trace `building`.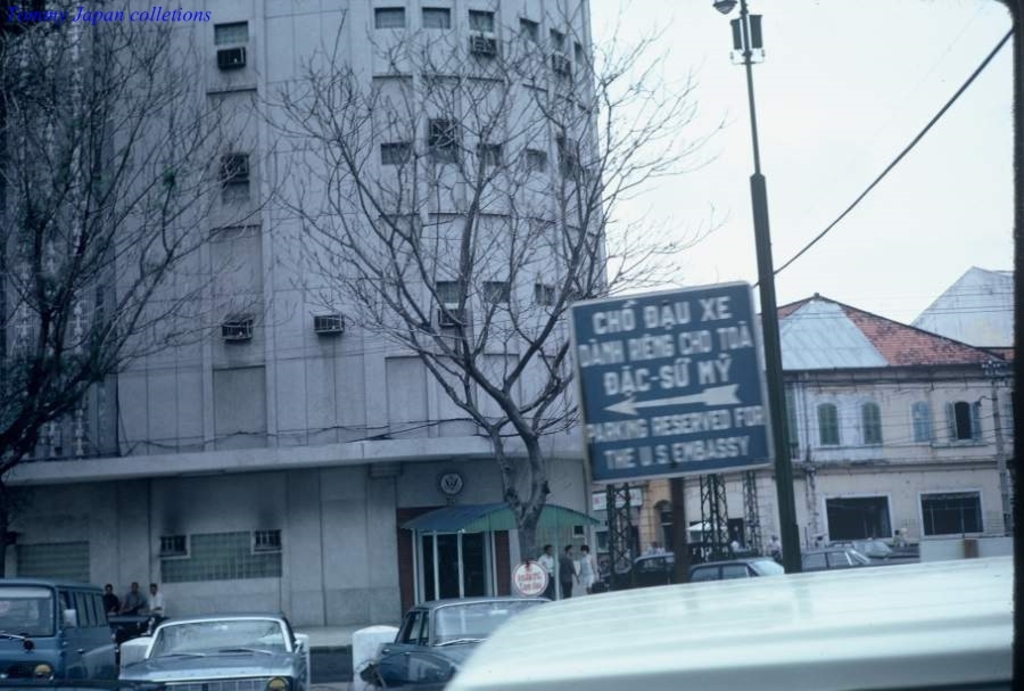
Traced to <box>637,294,1015,566</box>.
